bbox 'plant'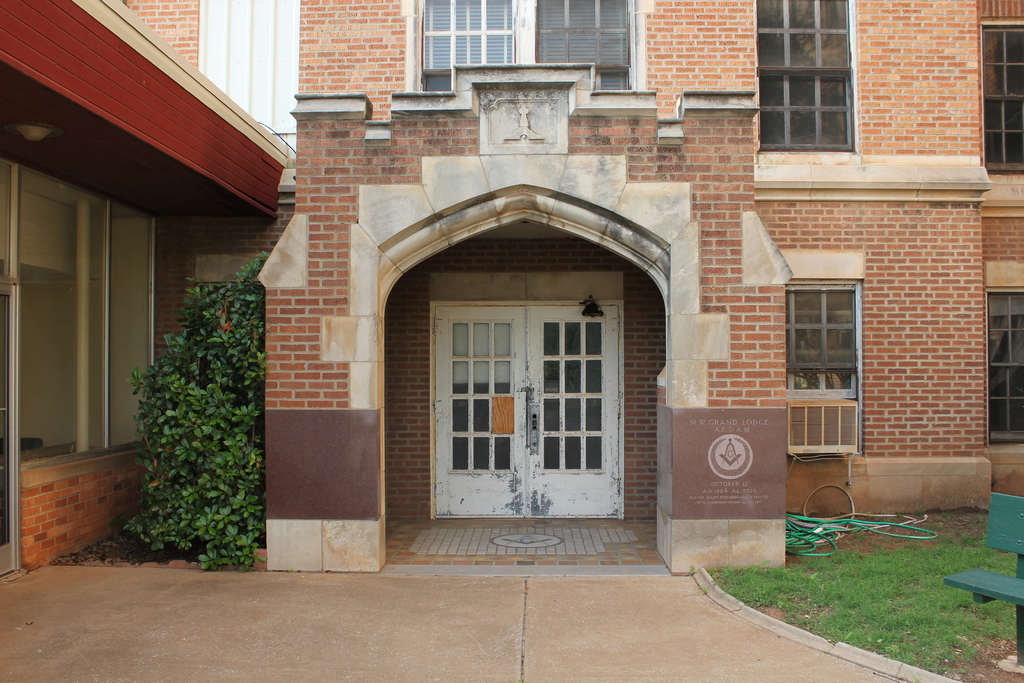
x1=113 y1=247 x2=262 y2=580
